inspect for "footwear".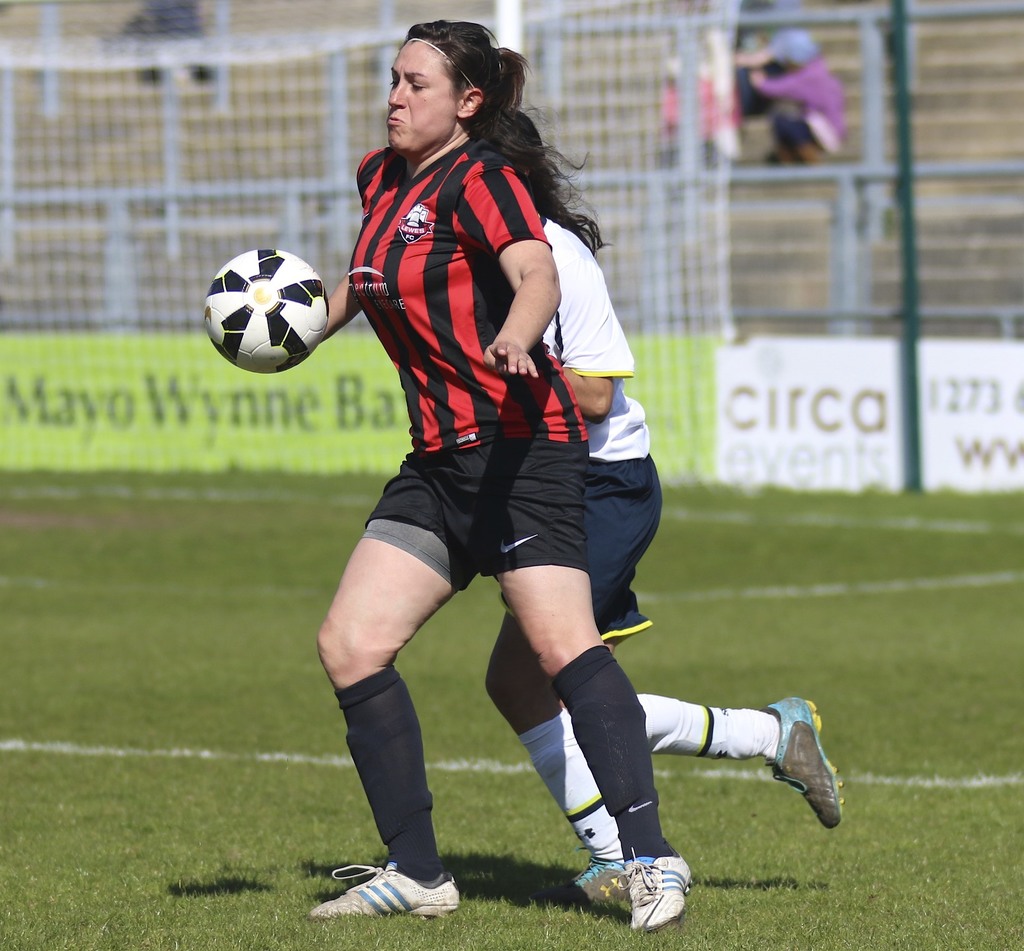
Inspection: (left=630, top=855, right=698, bottom=927).
